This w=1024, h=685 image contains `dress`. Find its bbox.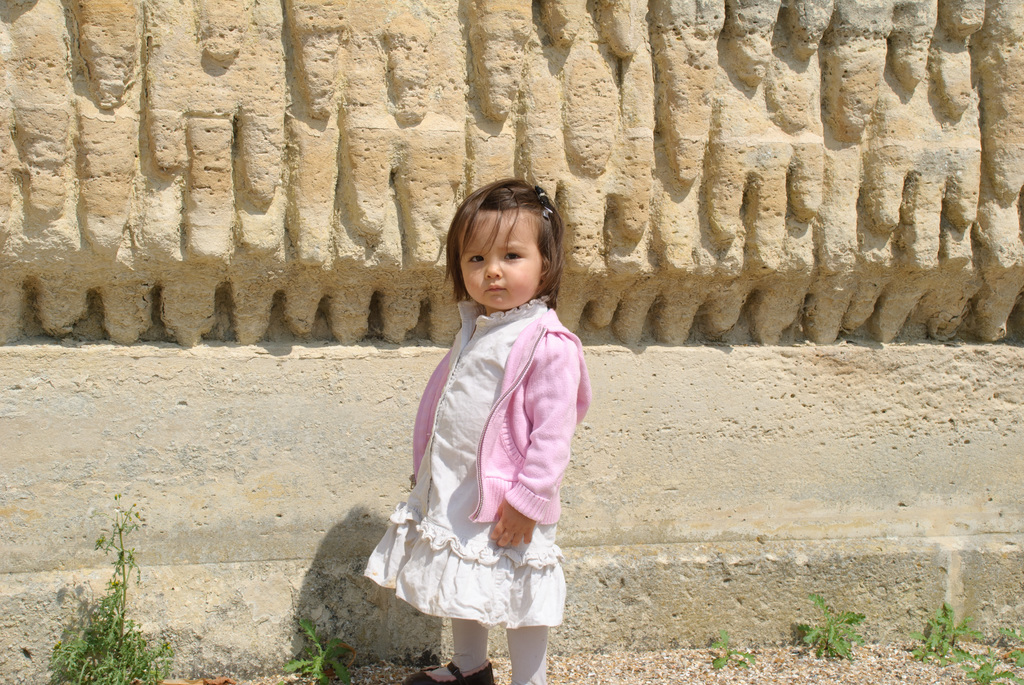
select_region(356, 240, 588, 644).
